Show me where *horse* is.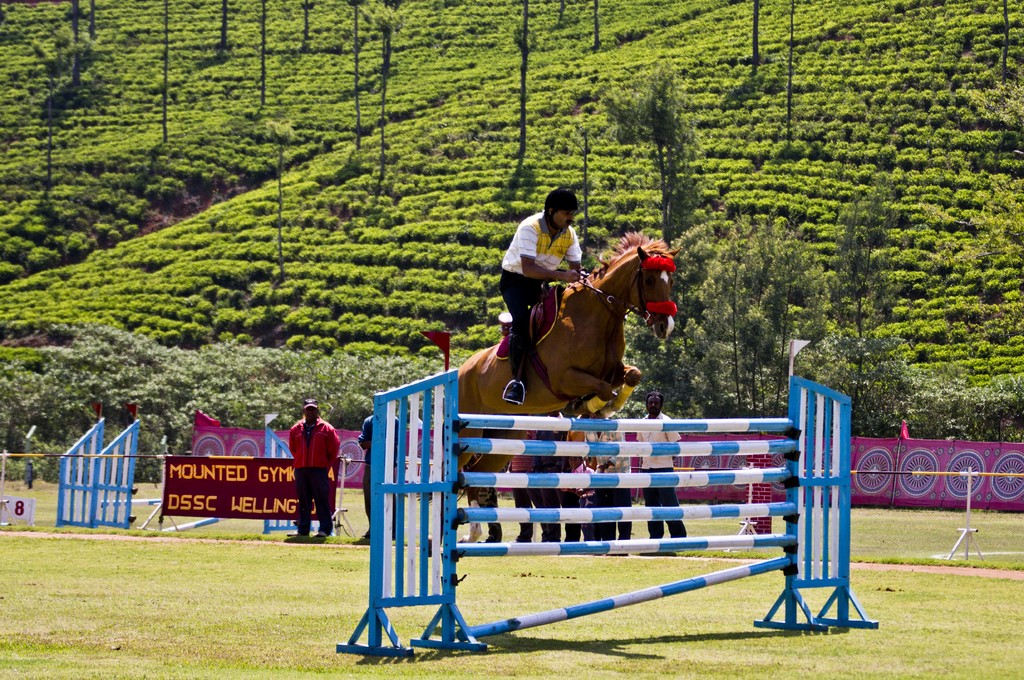
*horse* is at [x1=417, y1=228, x2=674, y2=510].
